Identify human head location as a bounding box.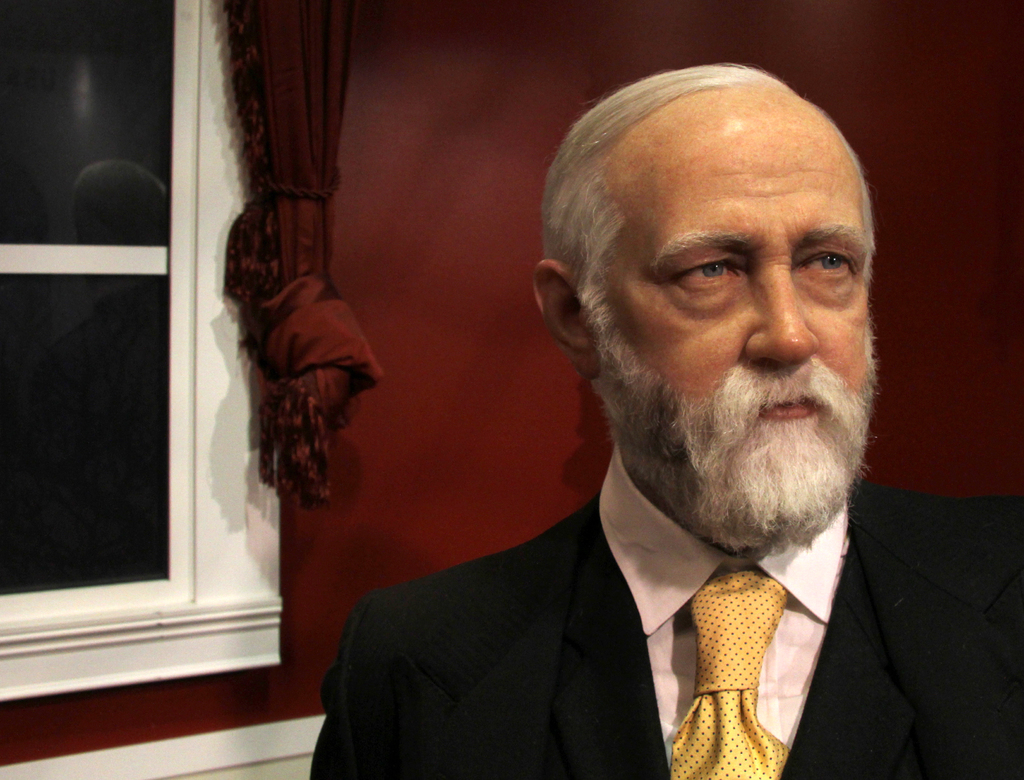
{"x1": 558, "y1": 58, "x2": 872, "y2": 518}.
